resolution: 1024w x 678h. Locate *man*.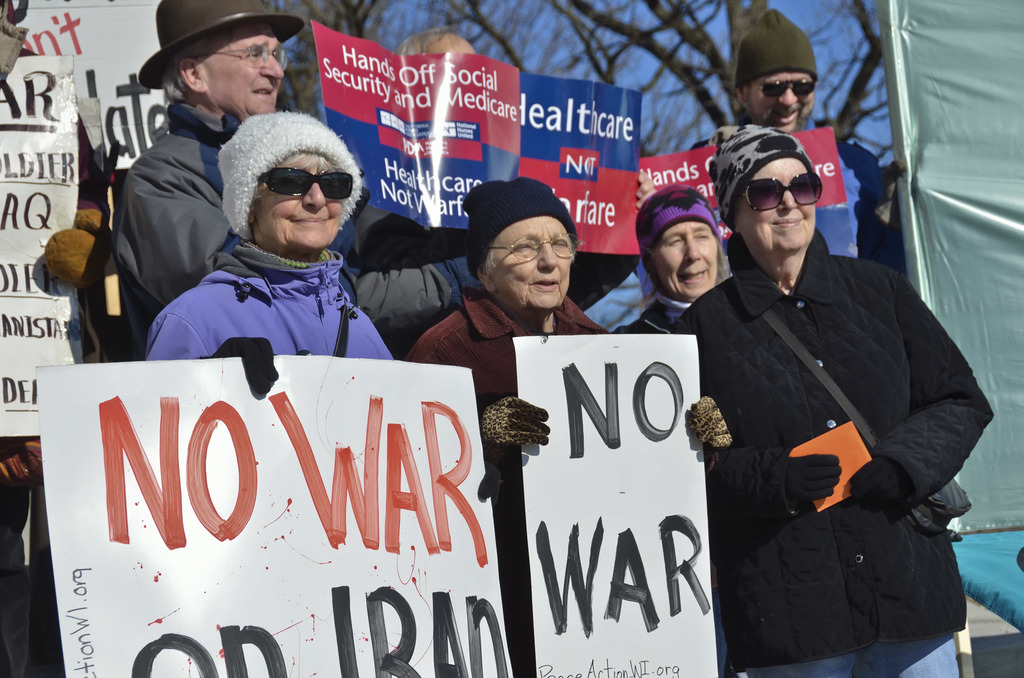
(109, 0, 484, 362).
